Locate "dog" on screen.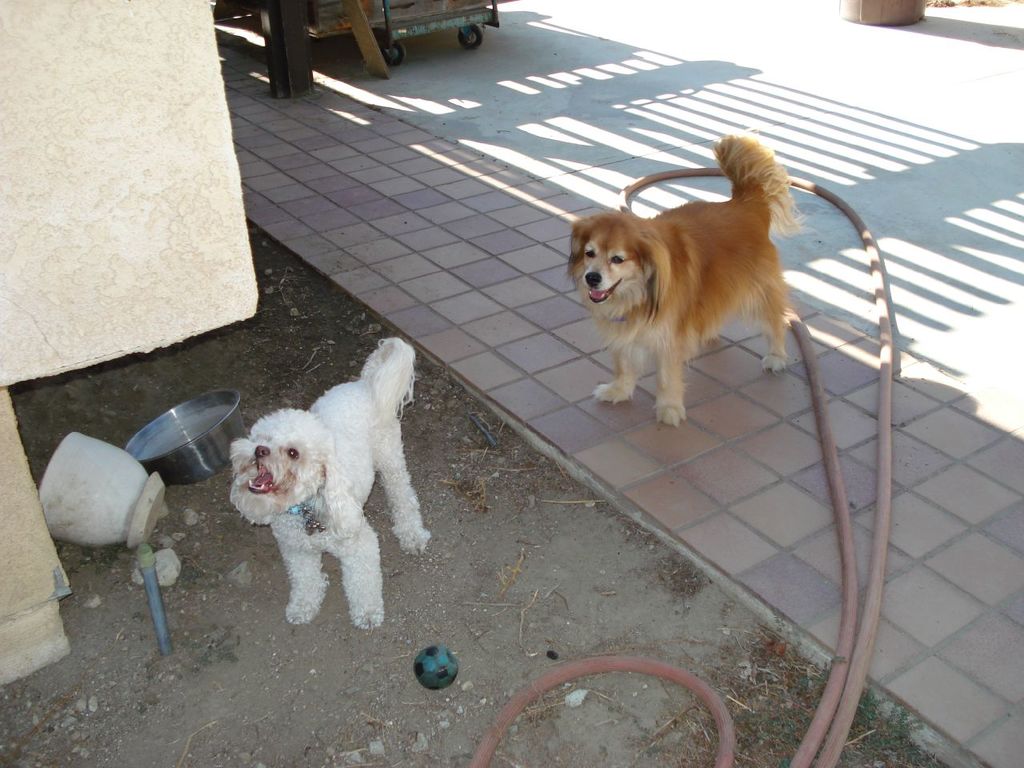
On screen at <bbox>572, 132, 810, 430</bbox>.
